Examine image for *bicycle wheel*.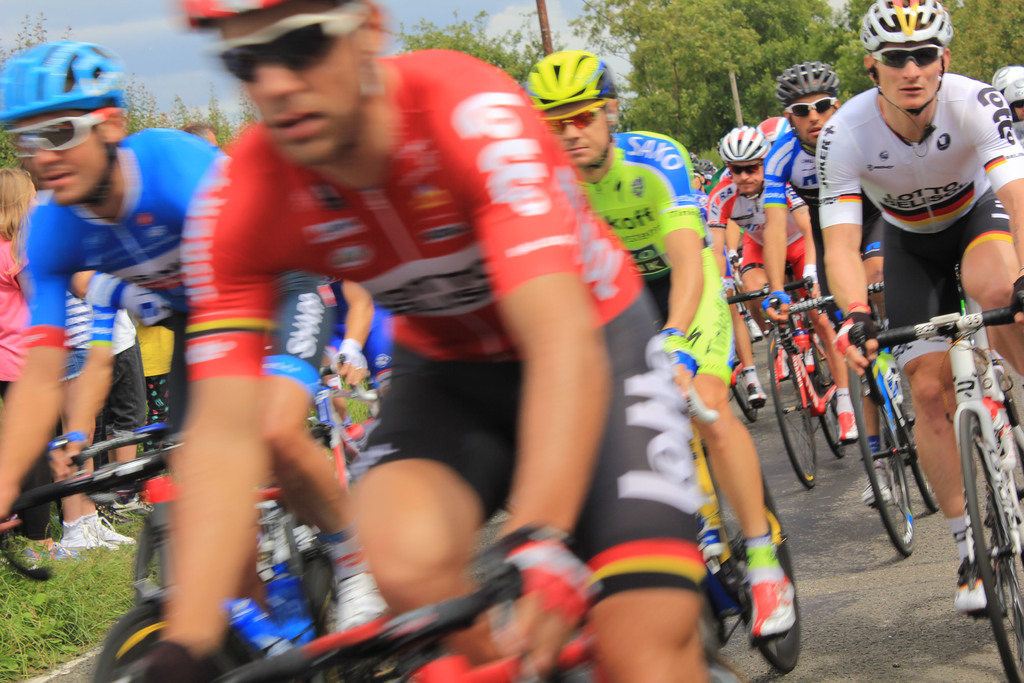
Examination result: <region>842, 355, 909, 560</region>.
